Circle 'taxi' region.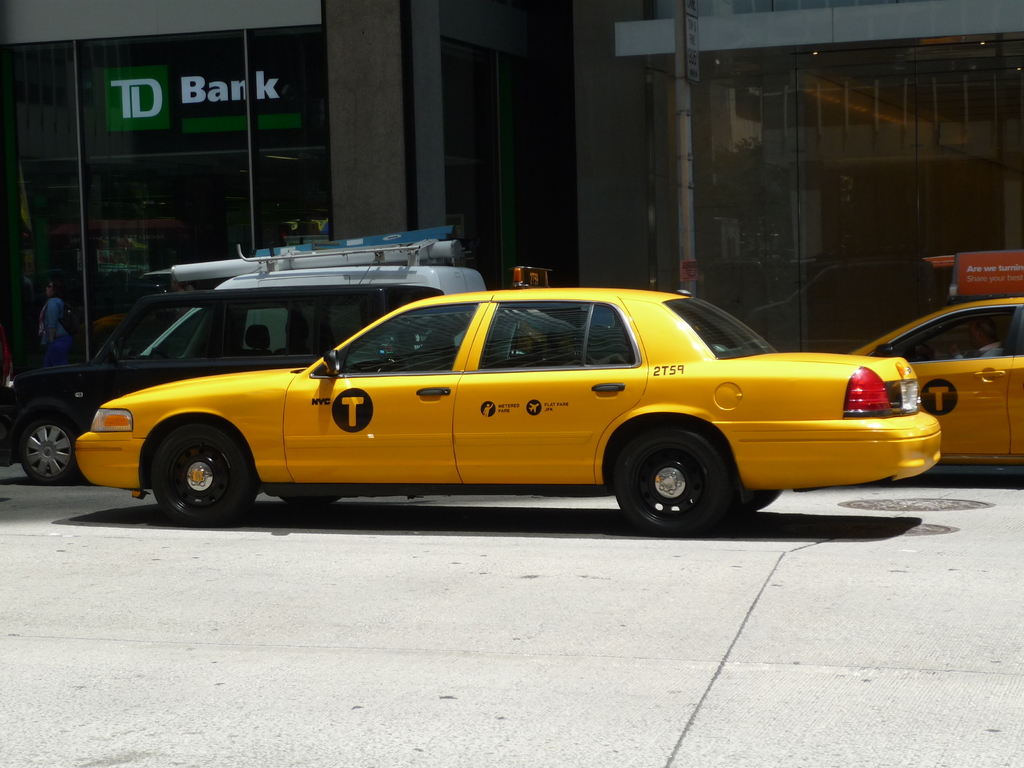
Region: select_region(63, 267, 988, 537).
